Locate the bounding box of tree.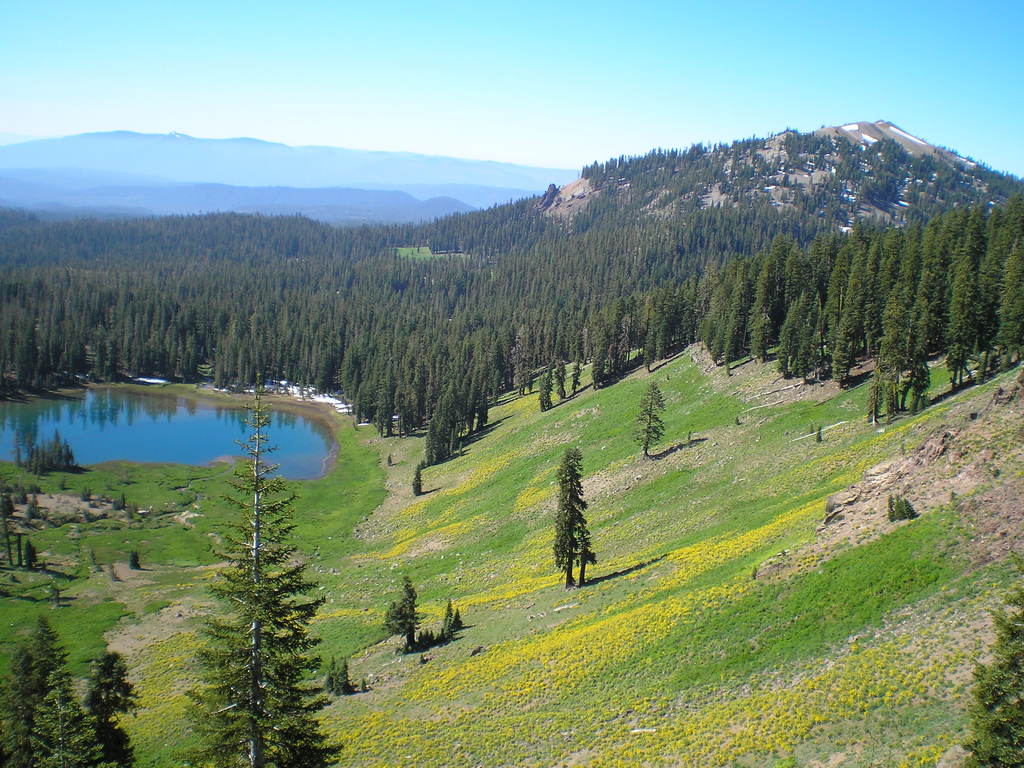
Bounding box: (13, 484, 33, 509).
